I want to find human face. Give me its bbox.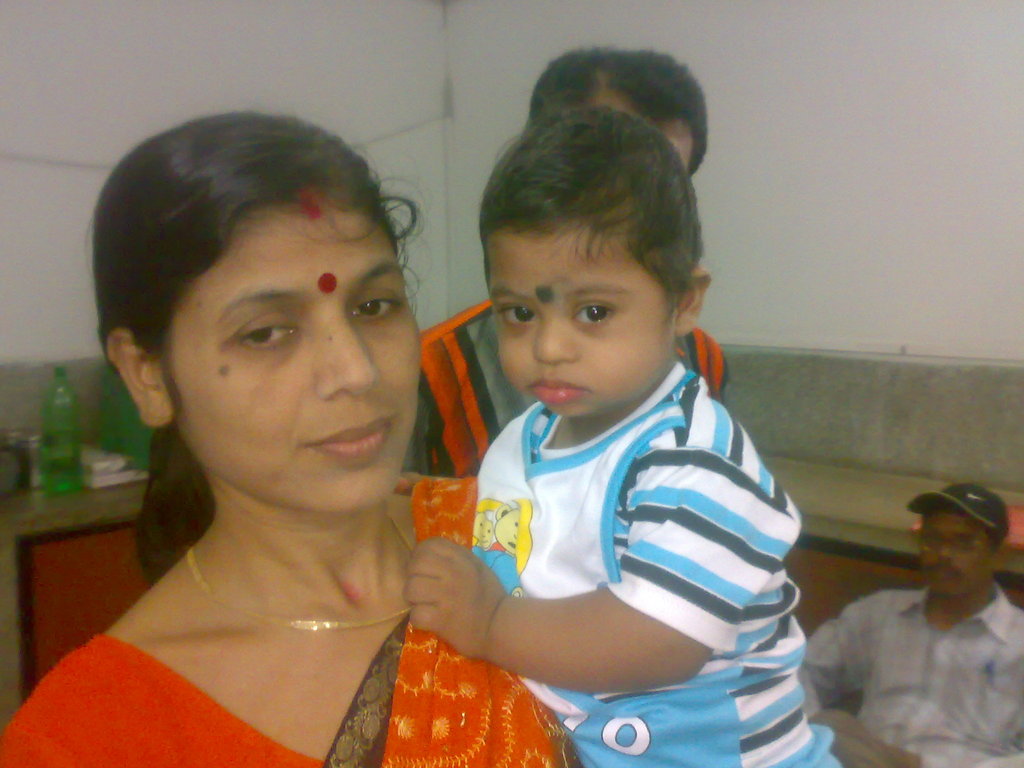
locate(166, 196, 426, 512).
